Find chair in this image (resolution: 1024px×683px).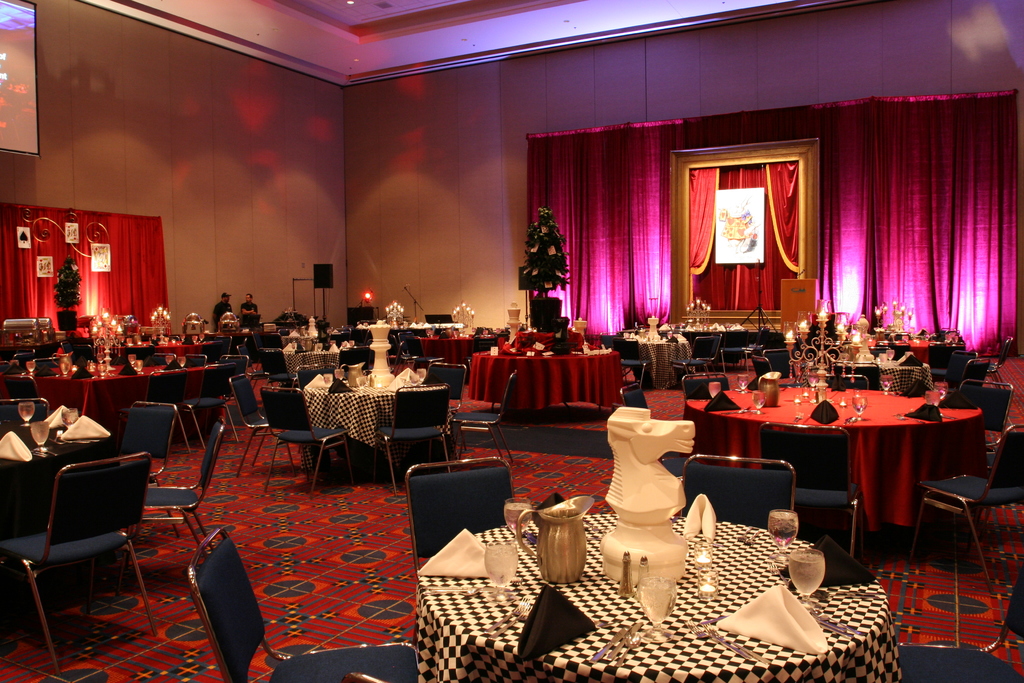
BBox(123, 399, 178, 538).
